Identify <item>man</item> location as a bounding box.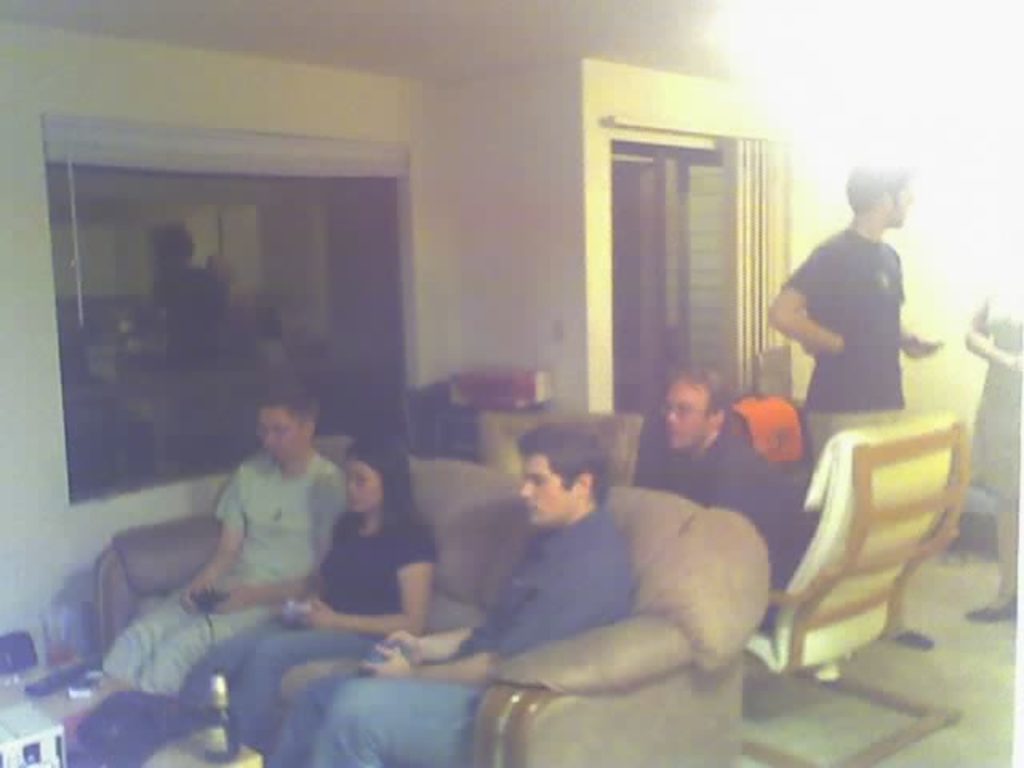
643 365 806 589.
